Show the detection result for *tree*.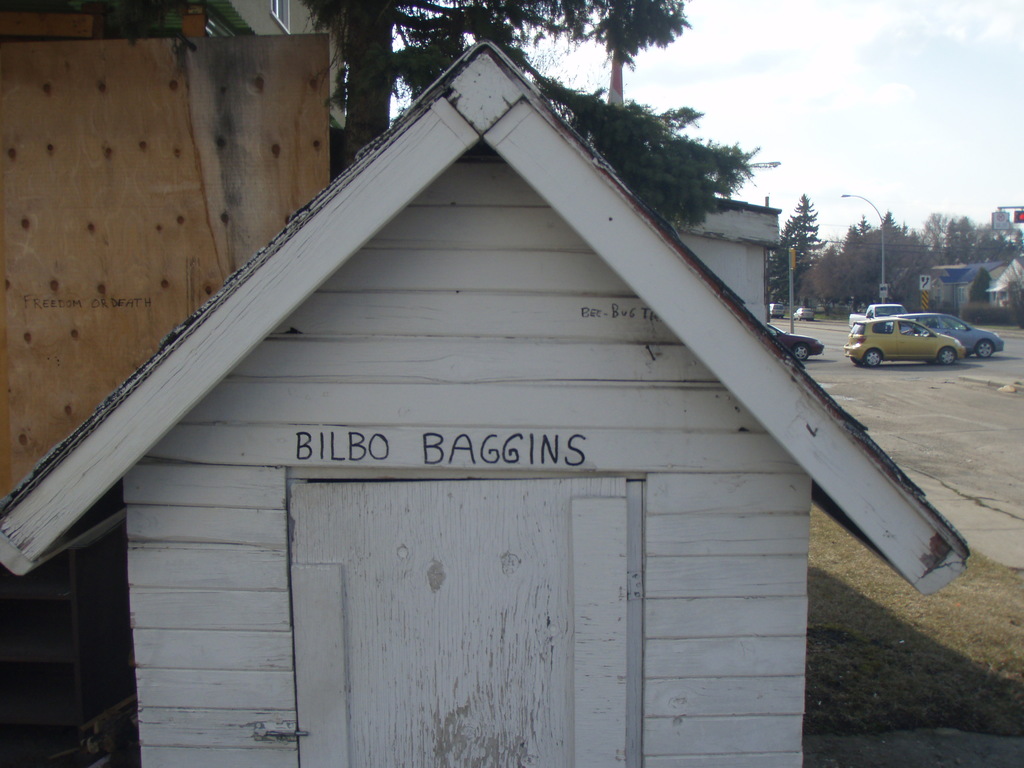
298/0/782/233.
